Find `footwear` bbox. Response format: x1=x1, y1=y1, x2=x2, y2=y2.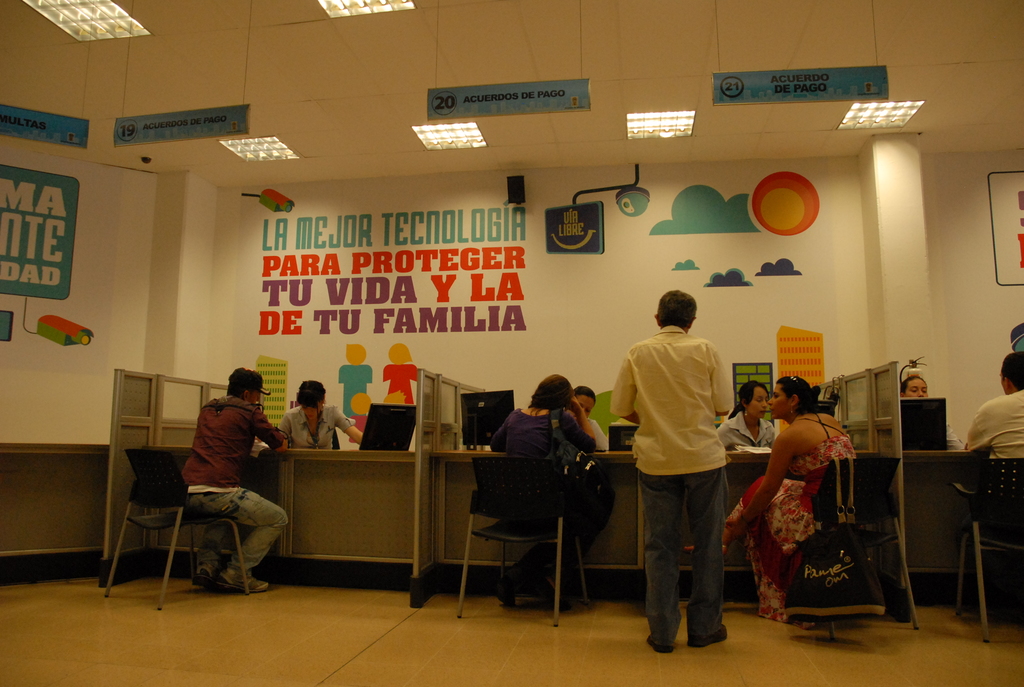
x1=216, y1=569, x2=270, y2=594.
